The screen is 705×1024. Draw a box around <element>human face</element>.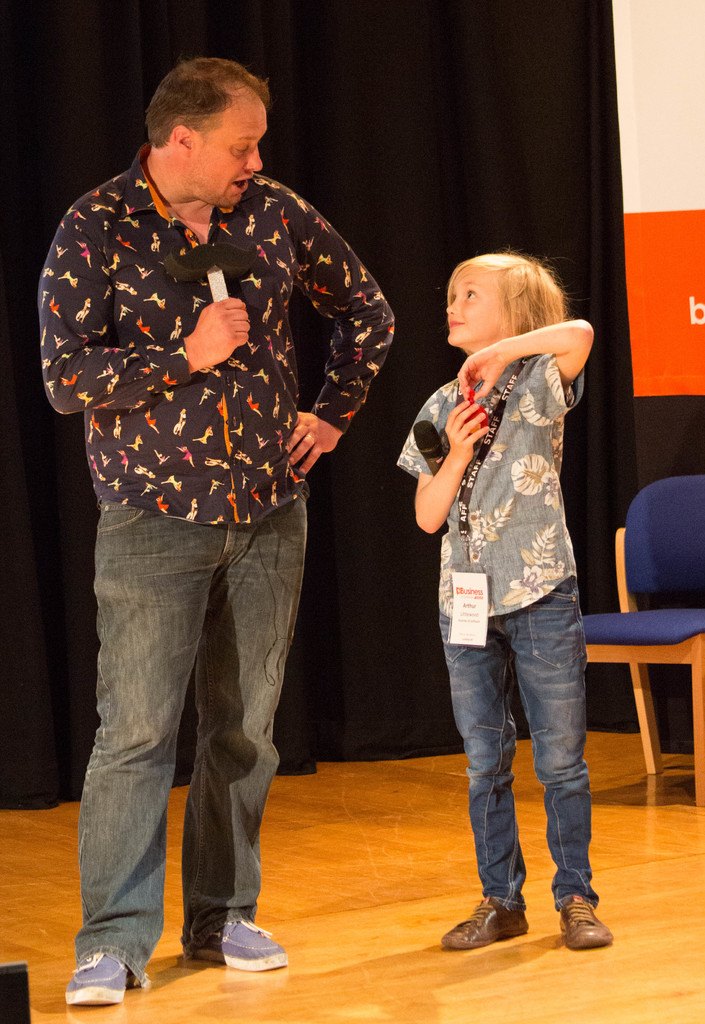
(x1=444, y1=264, x2=508, y2=344).
